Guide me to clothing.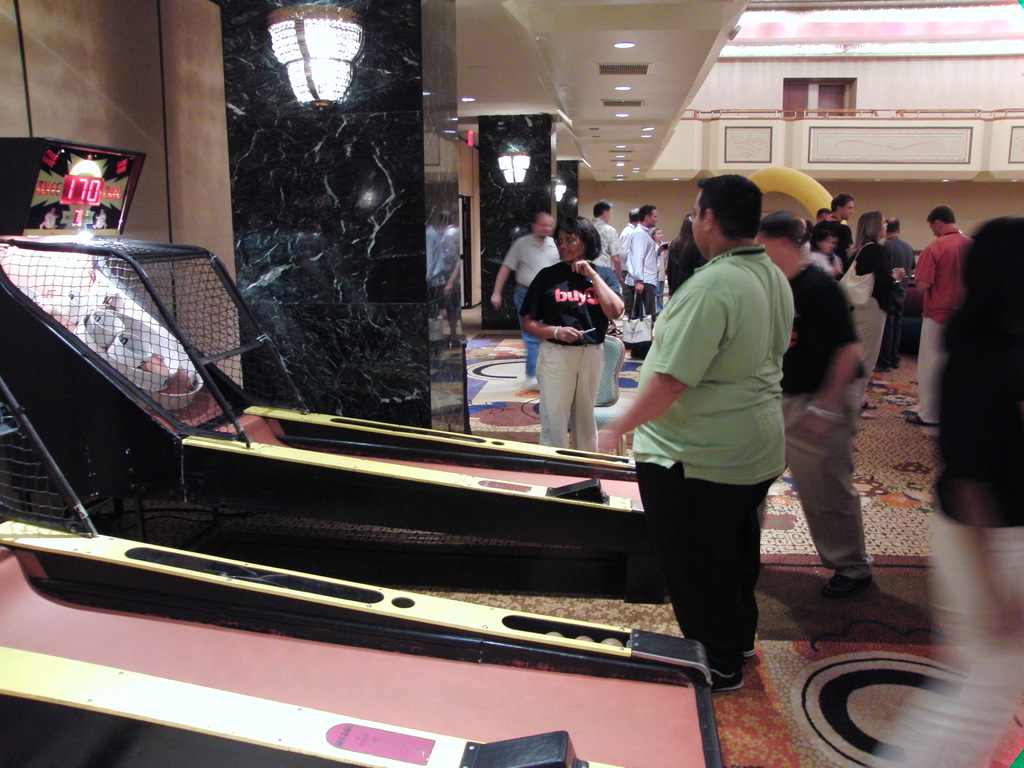
Guidance: box(499, 233, 566, 368).
